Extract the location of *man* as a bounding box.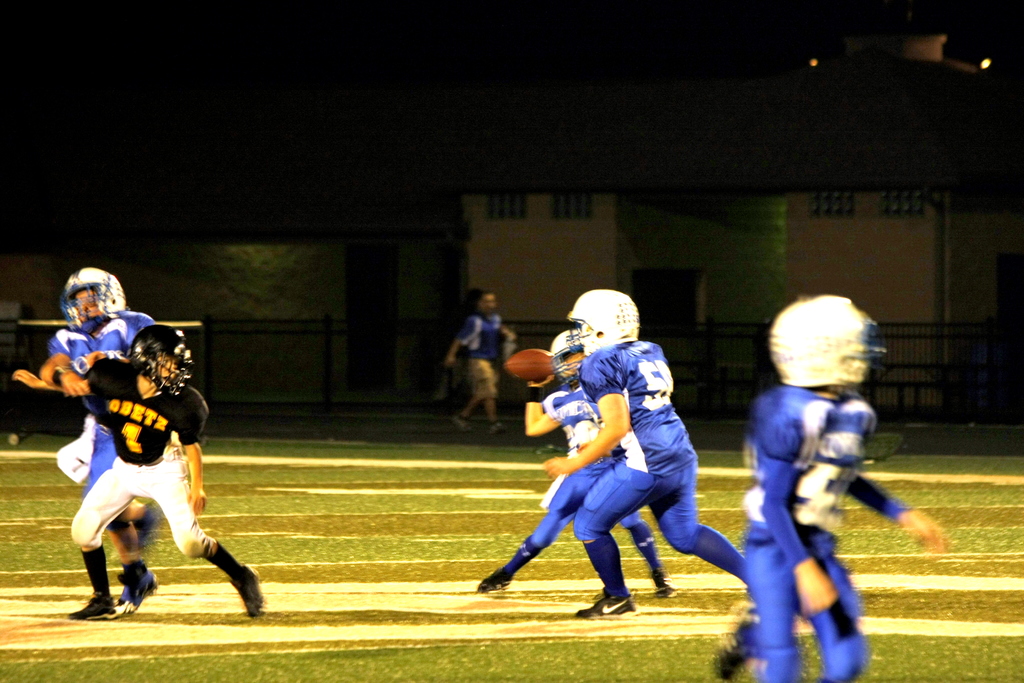
box=[545, 287, 751, 623].
